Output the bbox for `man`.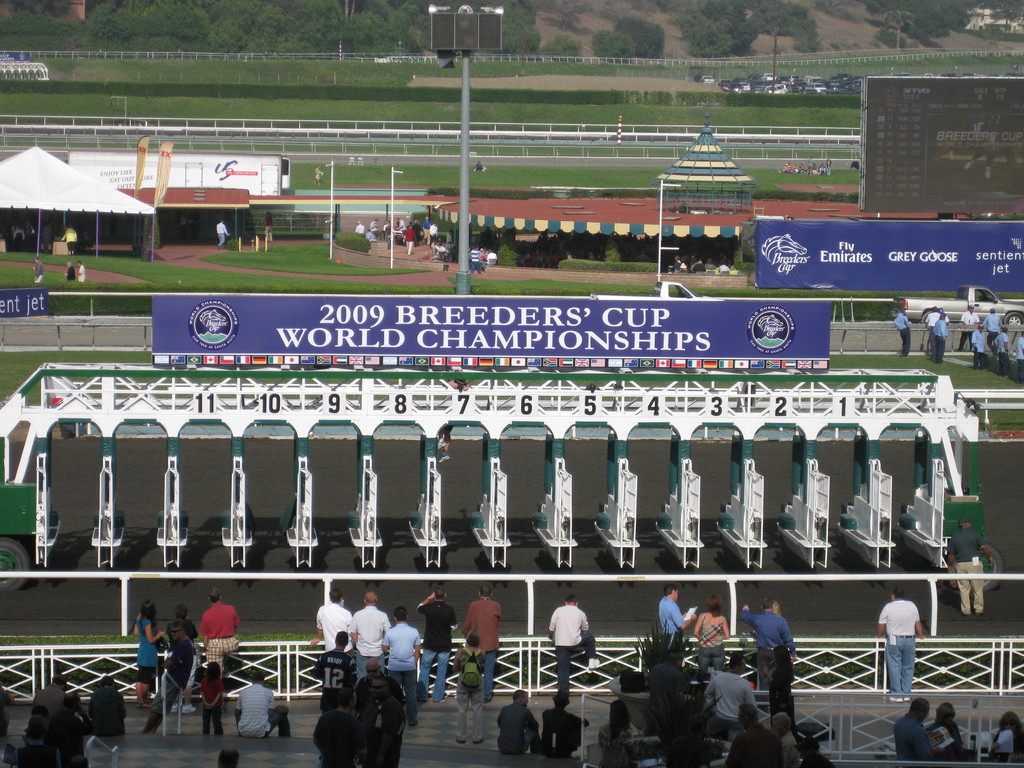
detection(726, 701, 786, 767).
